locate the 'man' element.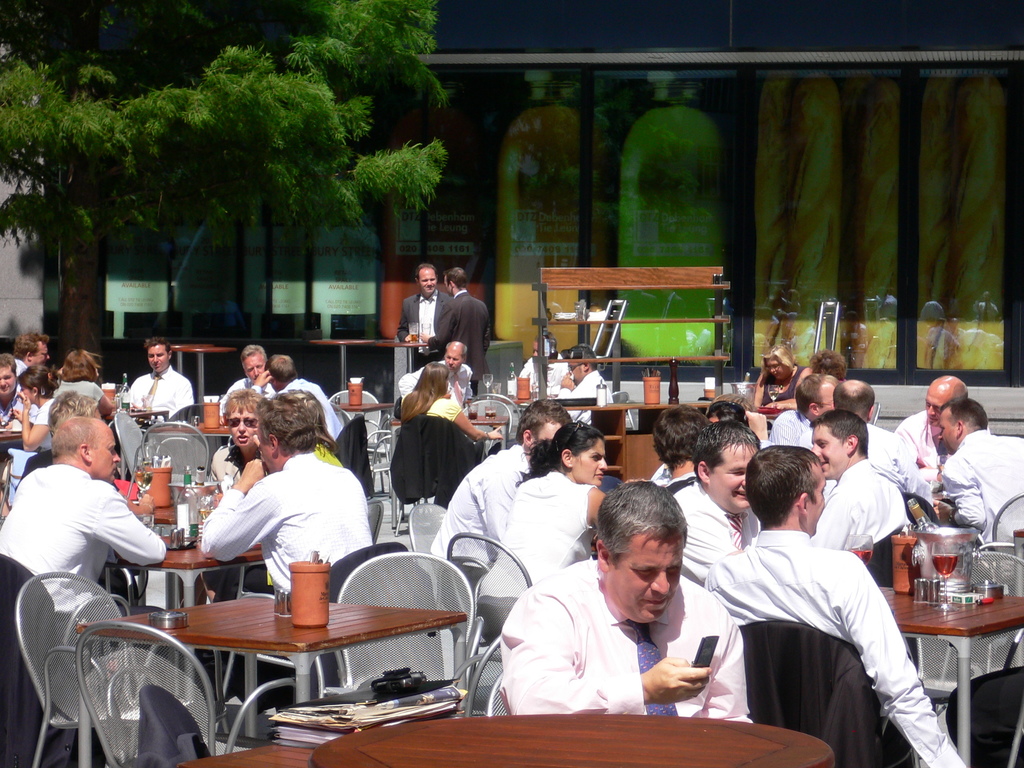
Element bbox: l=806, t=405, r=910, b=554.
